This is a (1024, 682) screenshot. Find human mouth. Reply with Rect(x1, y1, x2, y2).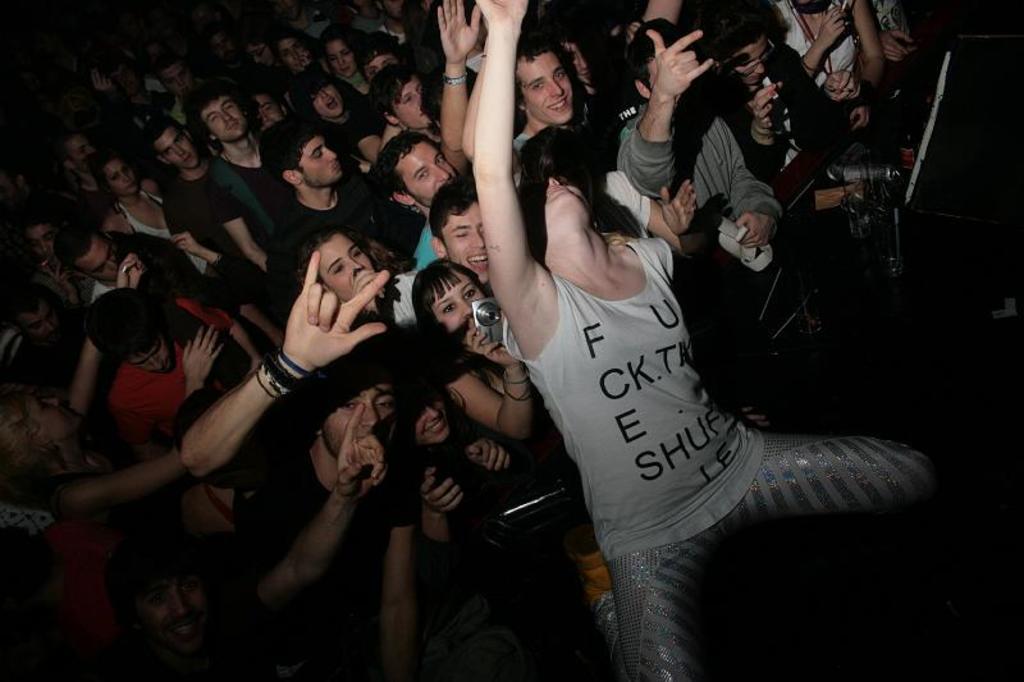
Rect(338, 63, 349, 75).
